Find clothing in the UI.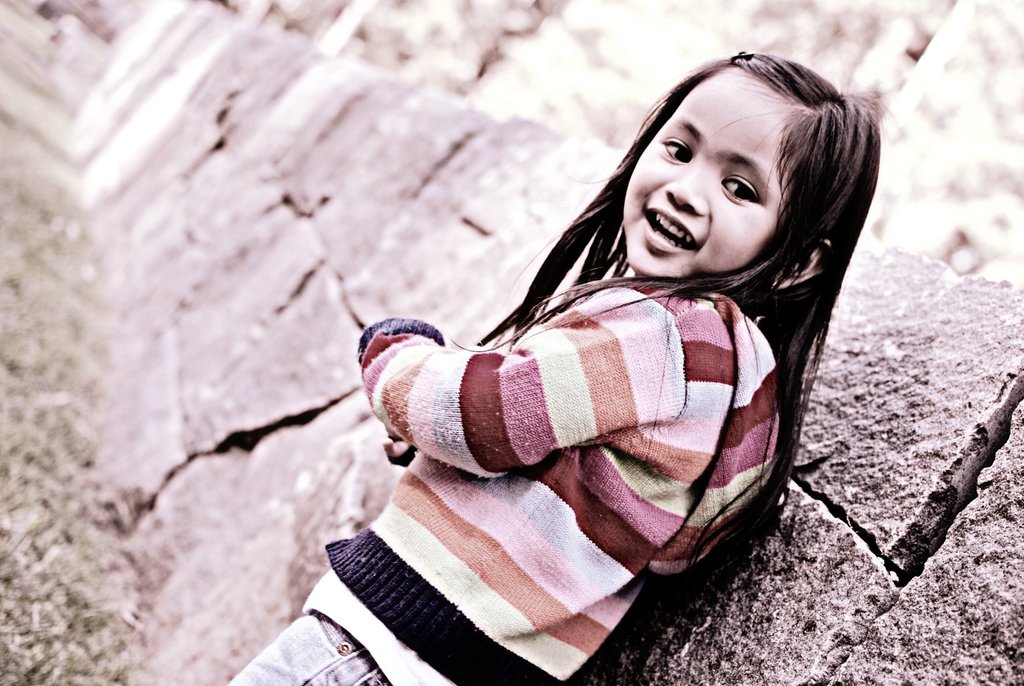
UI element at (x1=230, y1=277, x2=787, y2=685).
